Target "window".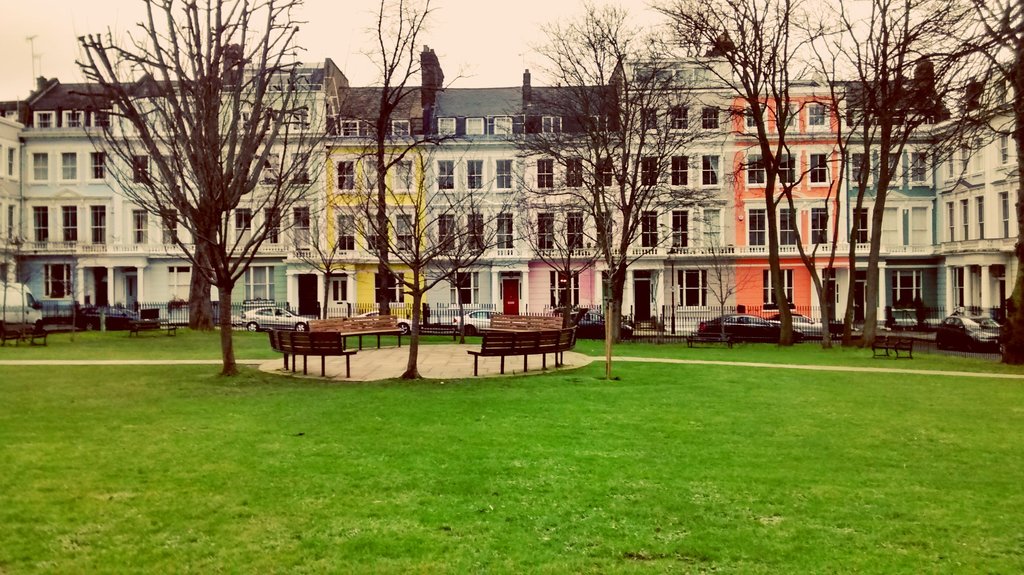
Target region: BBox(396, 214, 411, 250).
